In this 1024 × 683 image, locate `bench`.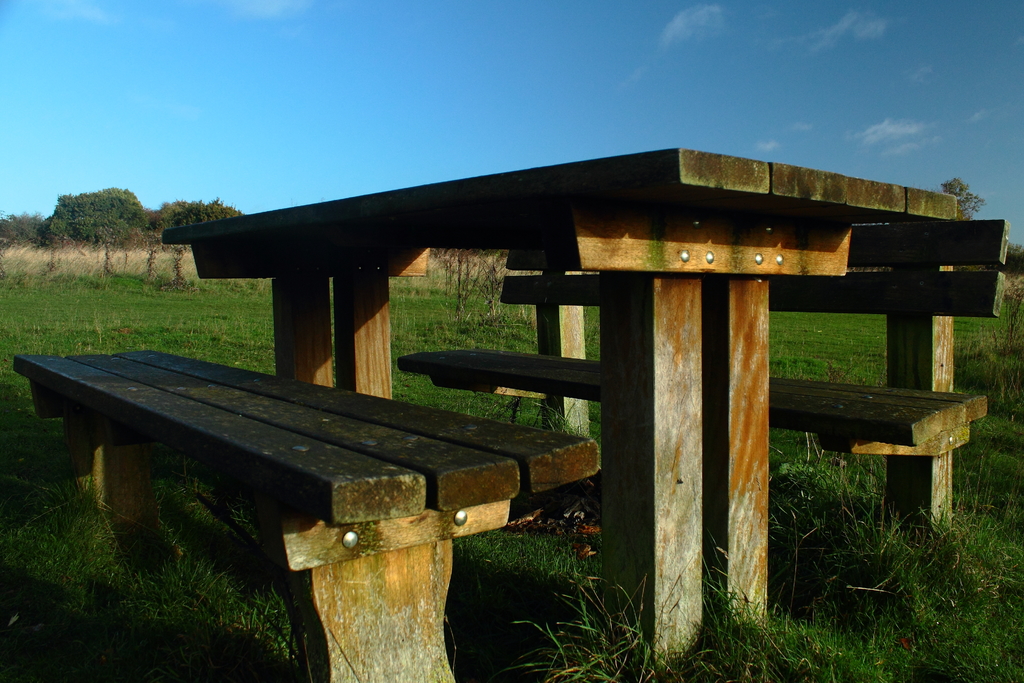
Bounding box: pyautogui.locateOnScreen(396, 340, 990, 536).
